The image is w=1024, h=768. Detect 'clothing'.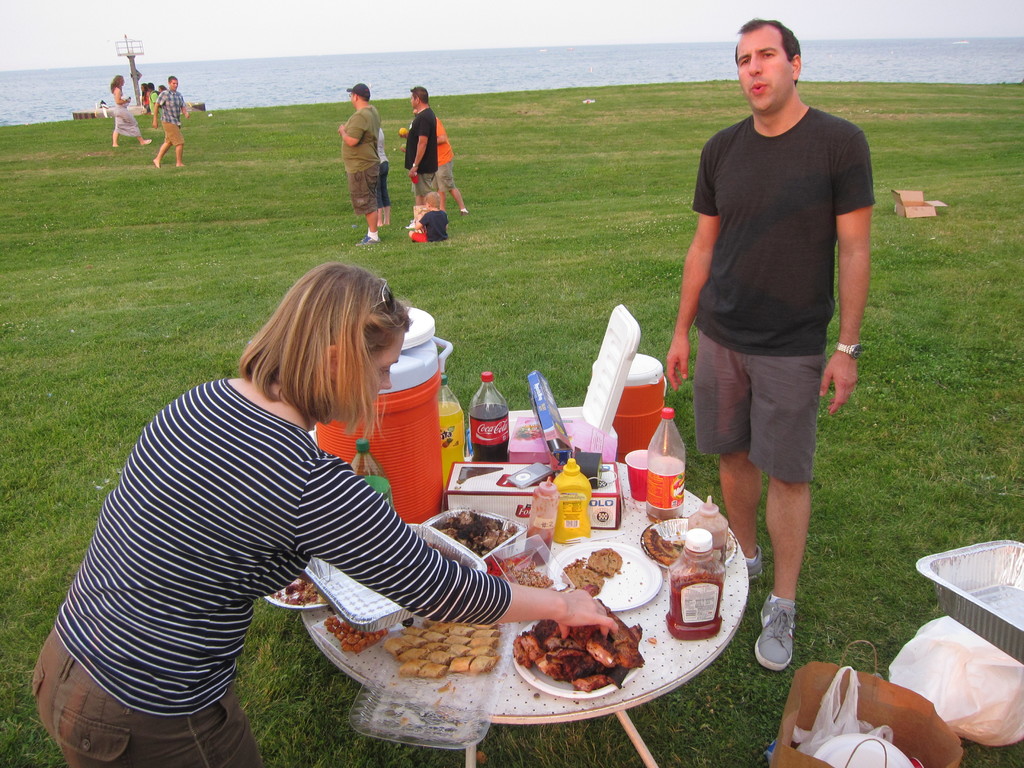
Detection: left=109, top=88, right=142, bottom=141.
